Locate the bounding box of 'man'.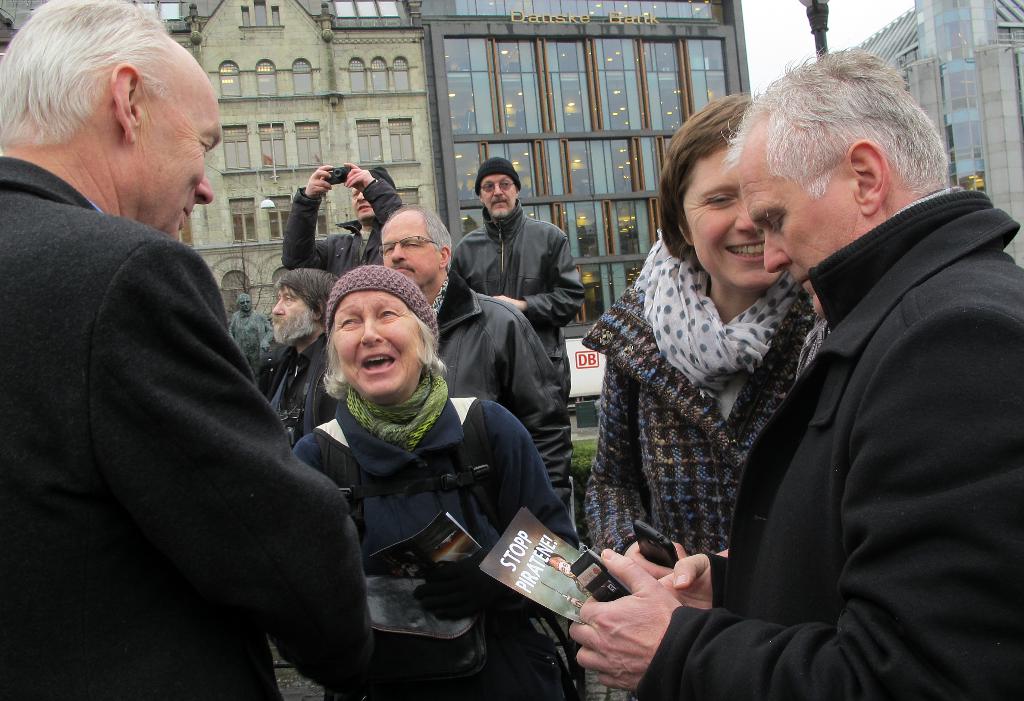
Bounding box: x1=572 y1=44 x2=1023 y2=700.
